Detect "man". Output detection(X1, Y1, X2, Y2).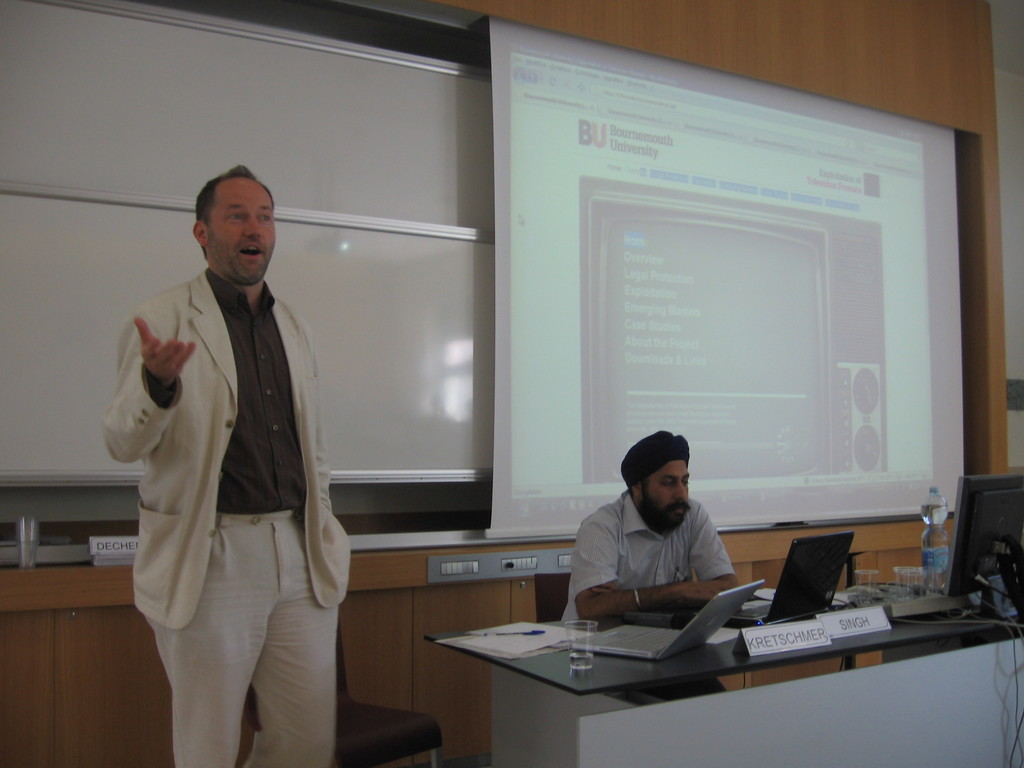
detection(563, 426, 741, 626).
